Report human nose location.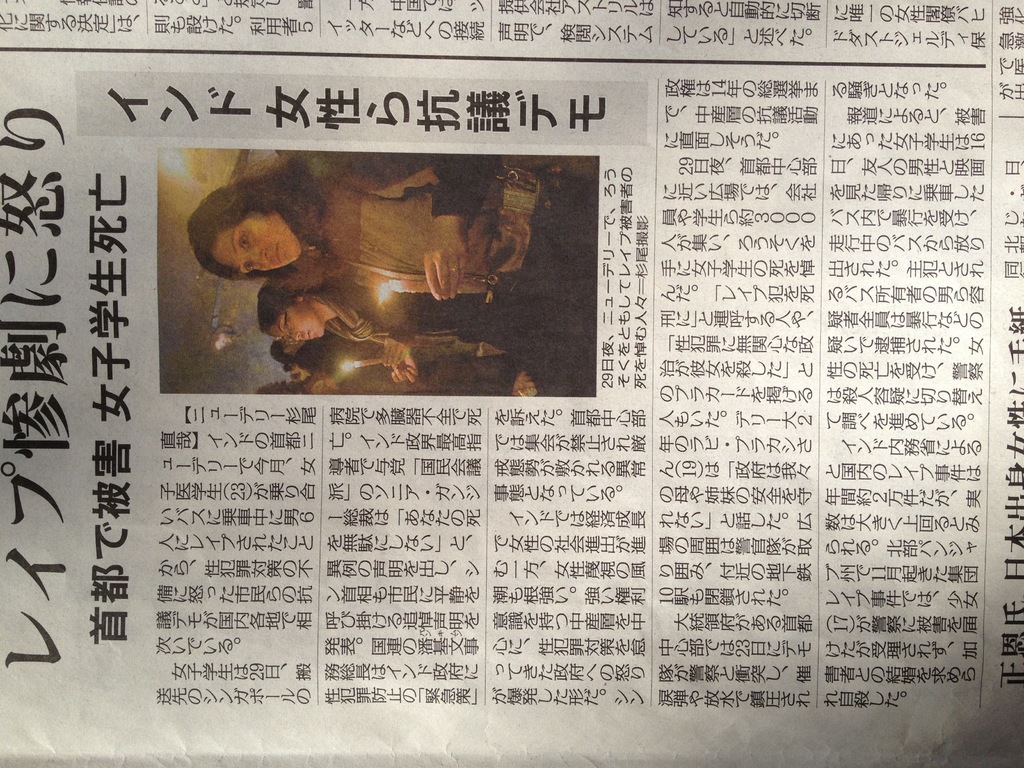
Report: detection(247, 246, 266, 266).
